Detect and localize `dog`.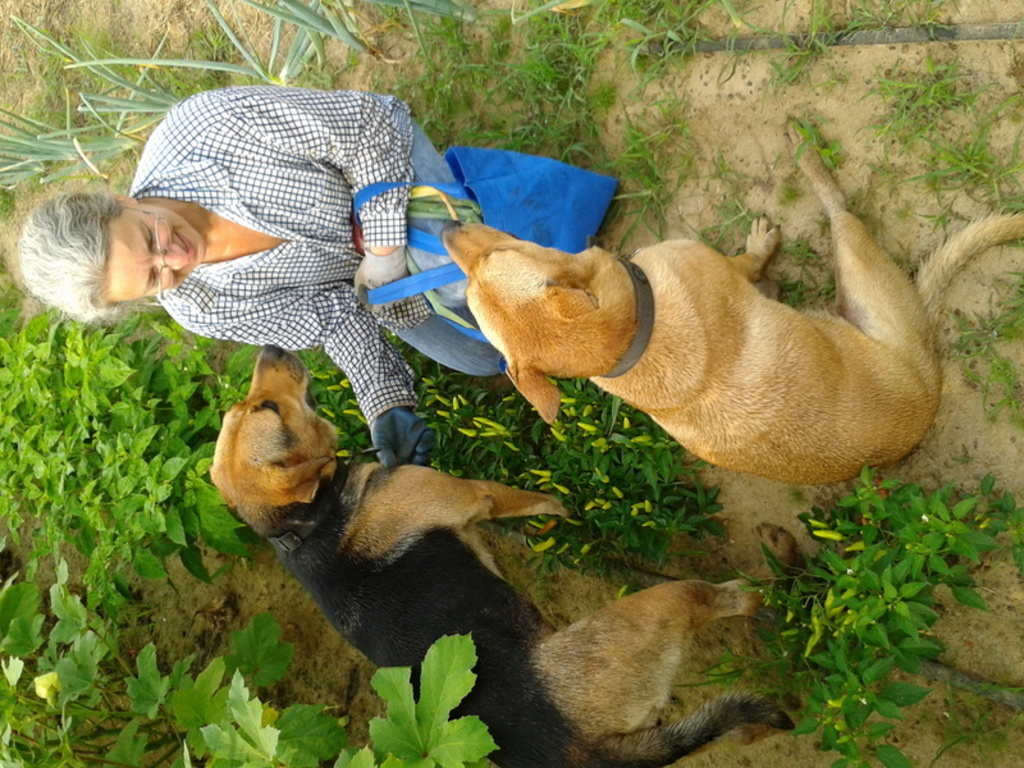
Localized at crop(206, 342, 812, 767).
